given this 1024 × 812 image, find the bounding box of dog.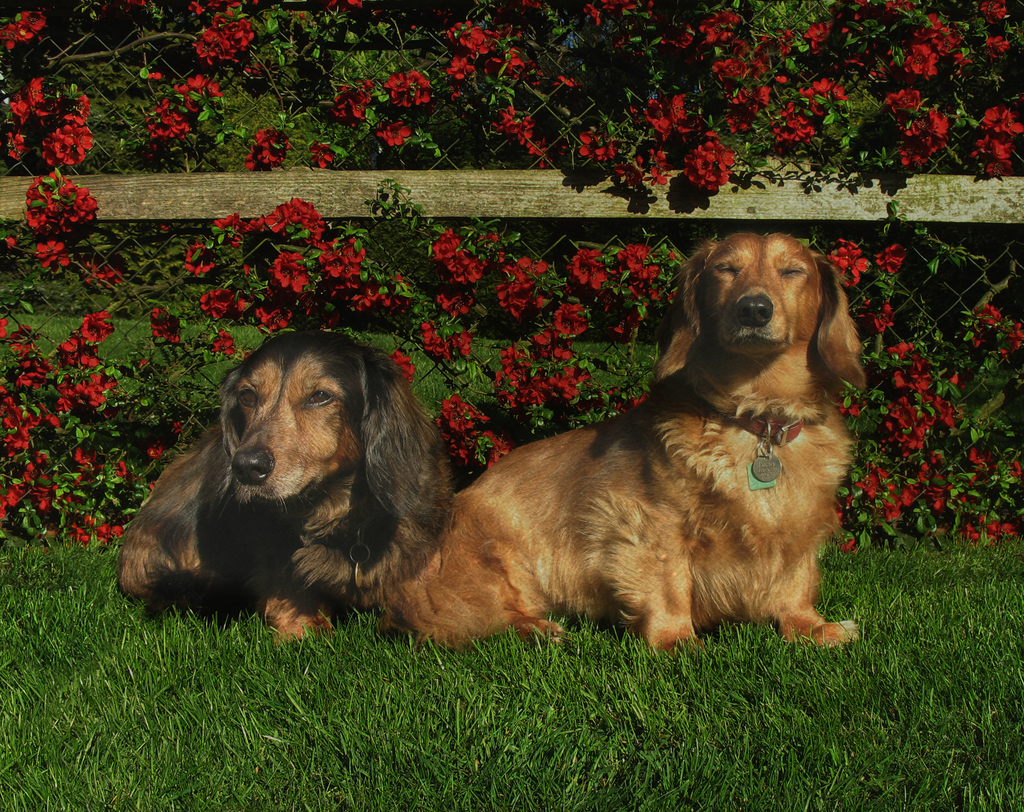
(x1=114, y1=329, x2=454, y2=654).
